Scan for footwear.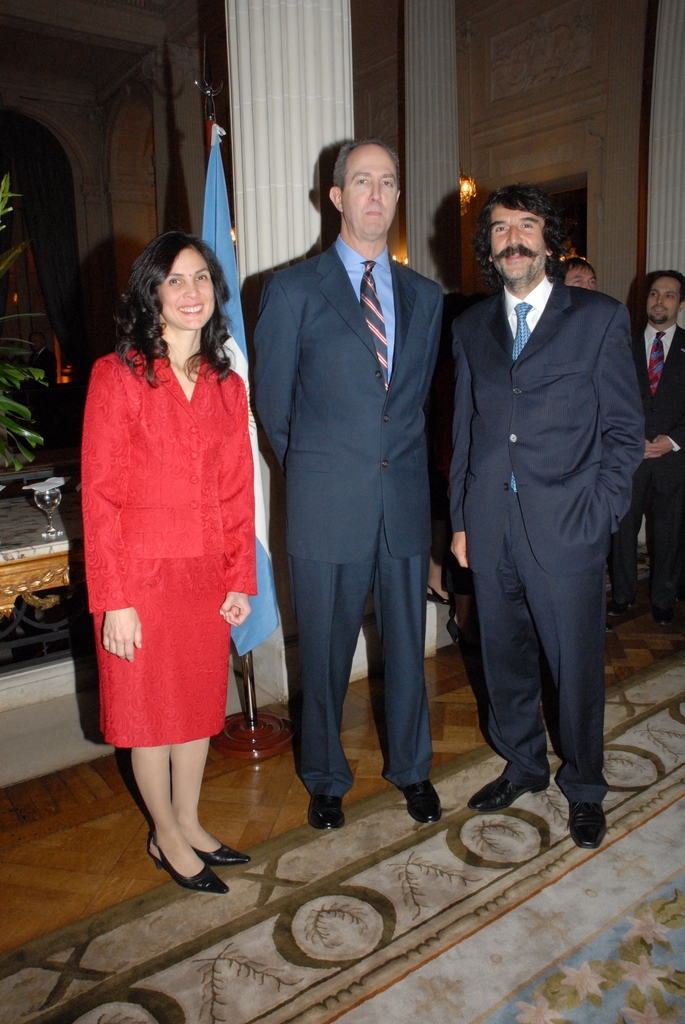
Scan result: 652, 597, 684, 625.
